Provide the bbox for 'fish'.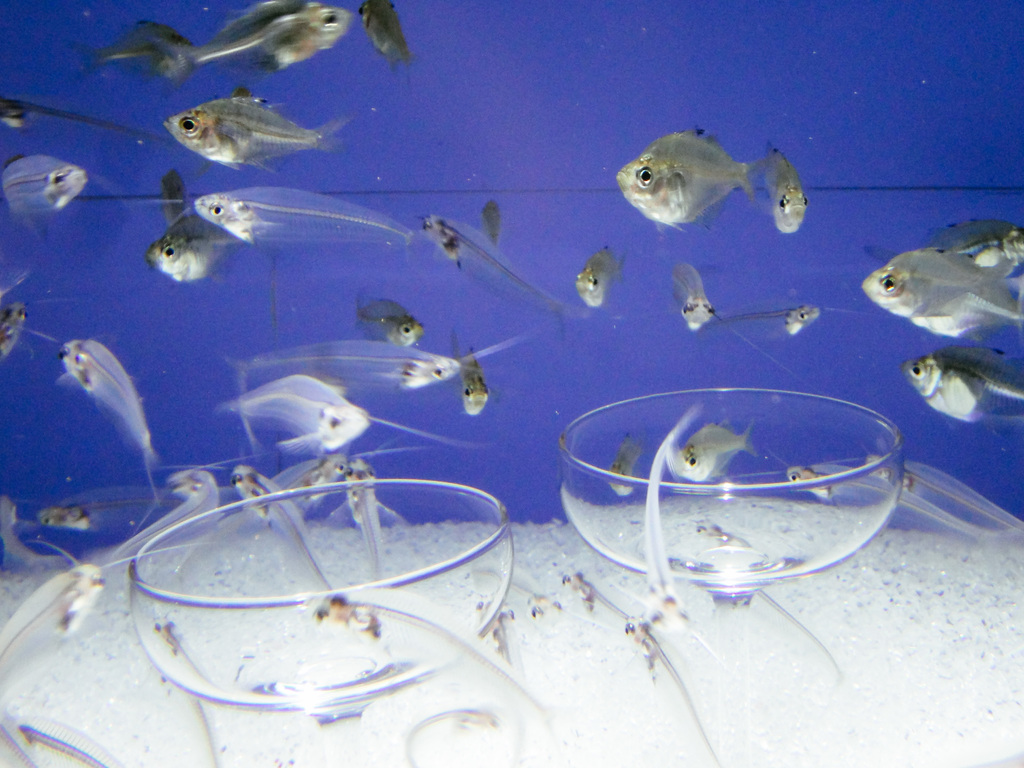
detection(862, 458, 1023, 543).
